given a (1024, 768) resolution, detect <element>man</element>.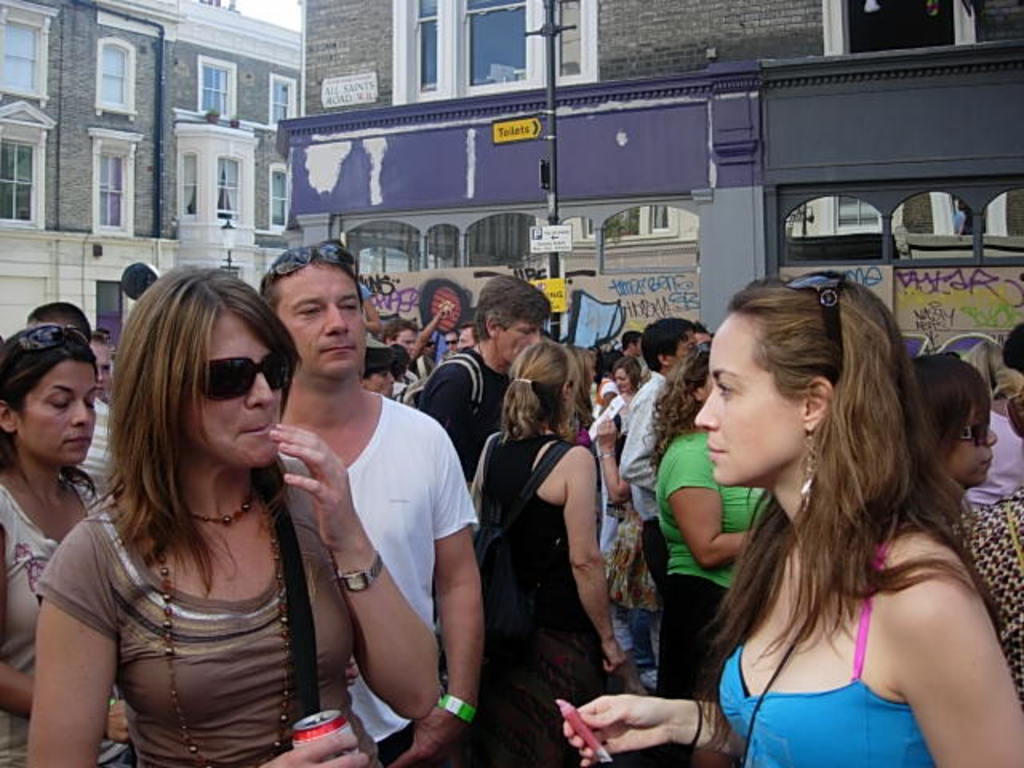
l=382, t=317, r=424, b=395.
